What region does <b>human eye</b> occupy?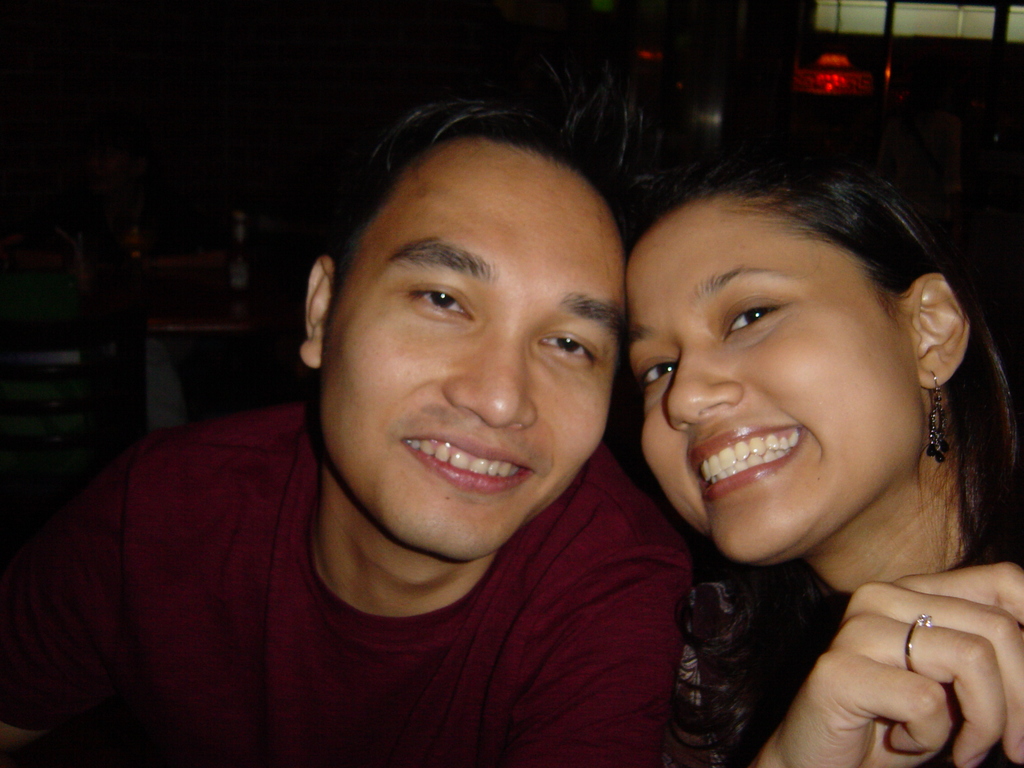
<bbox>640, 353, 675, 394</bbox>.
